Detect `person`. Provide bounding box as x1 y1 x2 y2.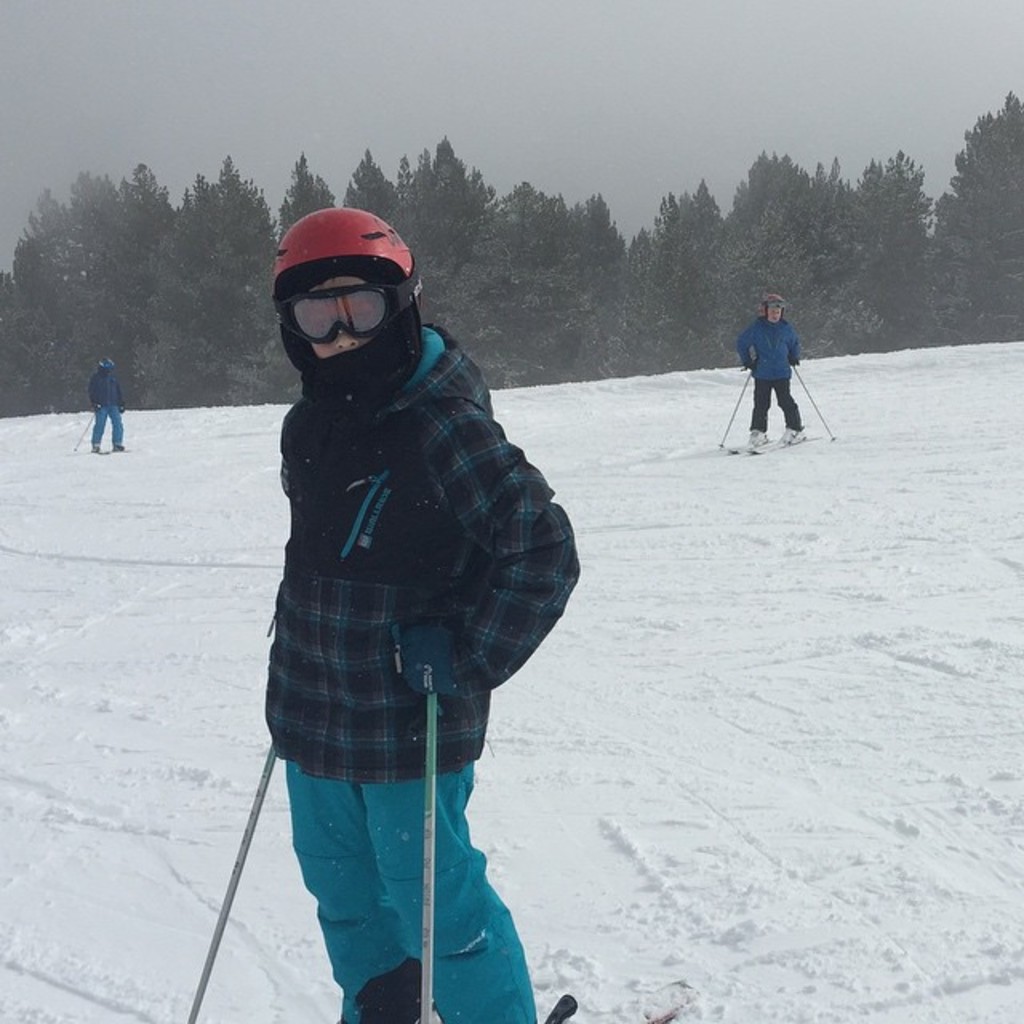
738 290 800 450.
